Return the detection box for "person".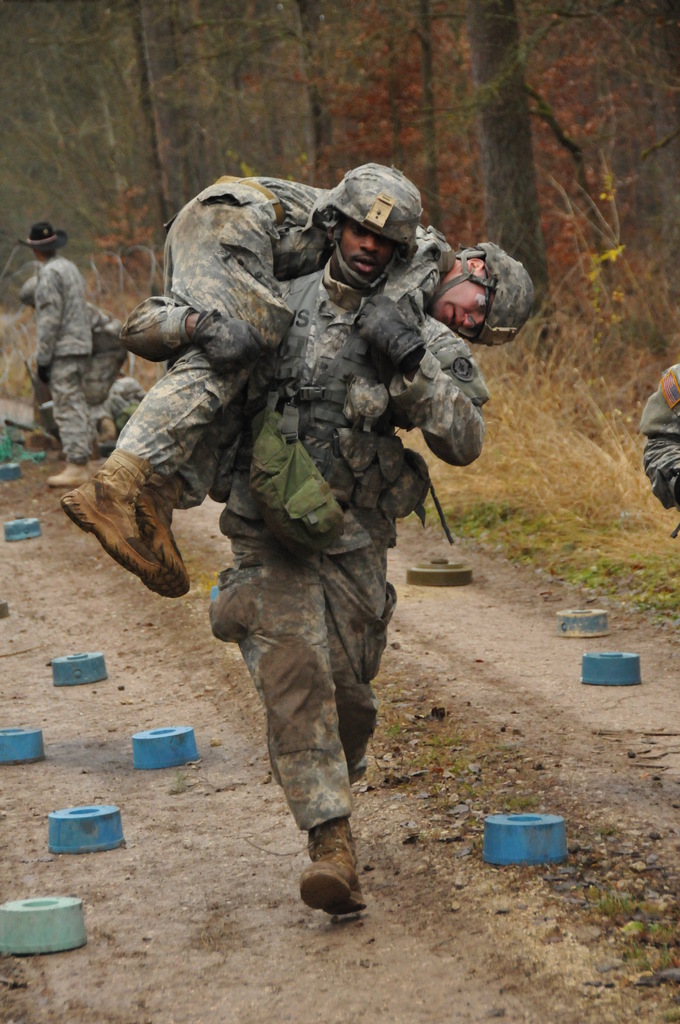
bbox=[16, 220, 98, 490].
